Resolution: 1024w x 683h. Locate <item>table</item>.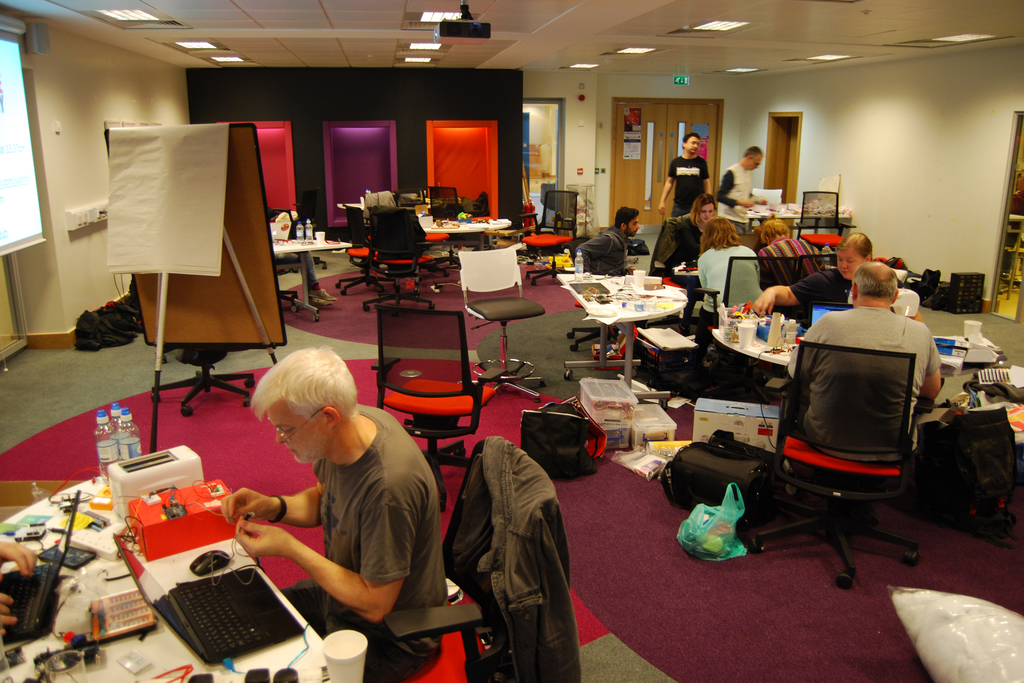
[x1=552, y1=278, x2=687, y2=397].
